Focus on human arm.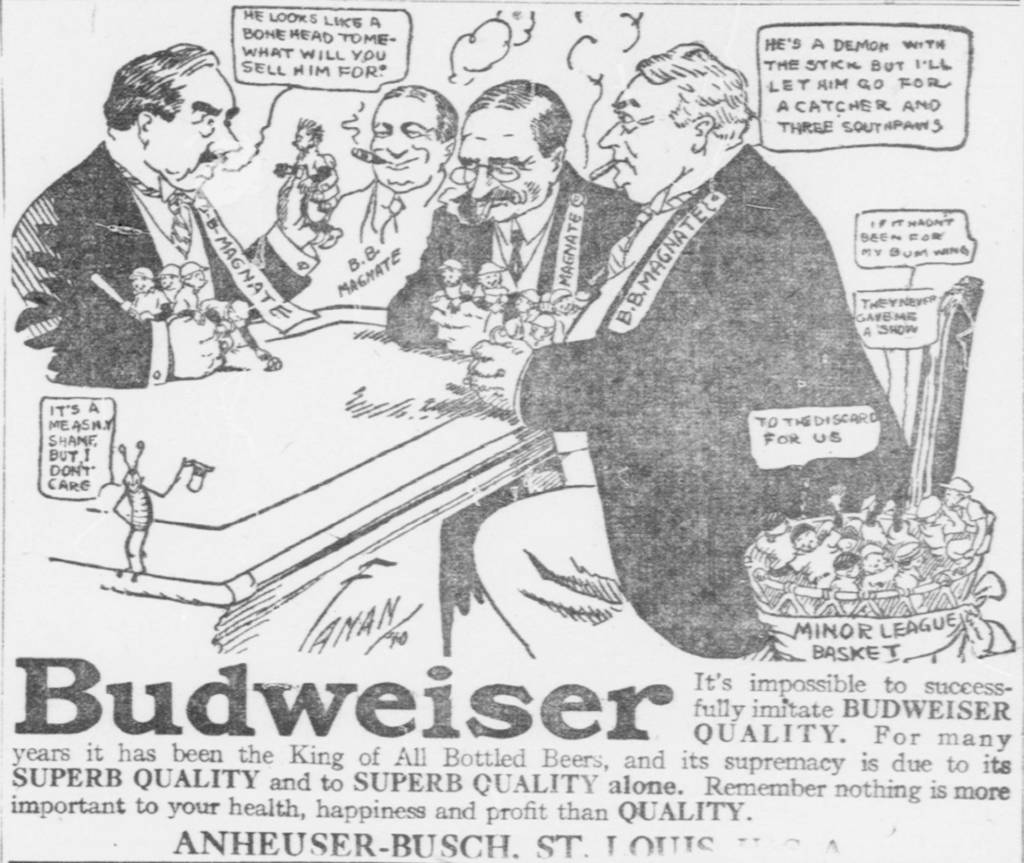
Focused at [380, 206, 479, 354].
